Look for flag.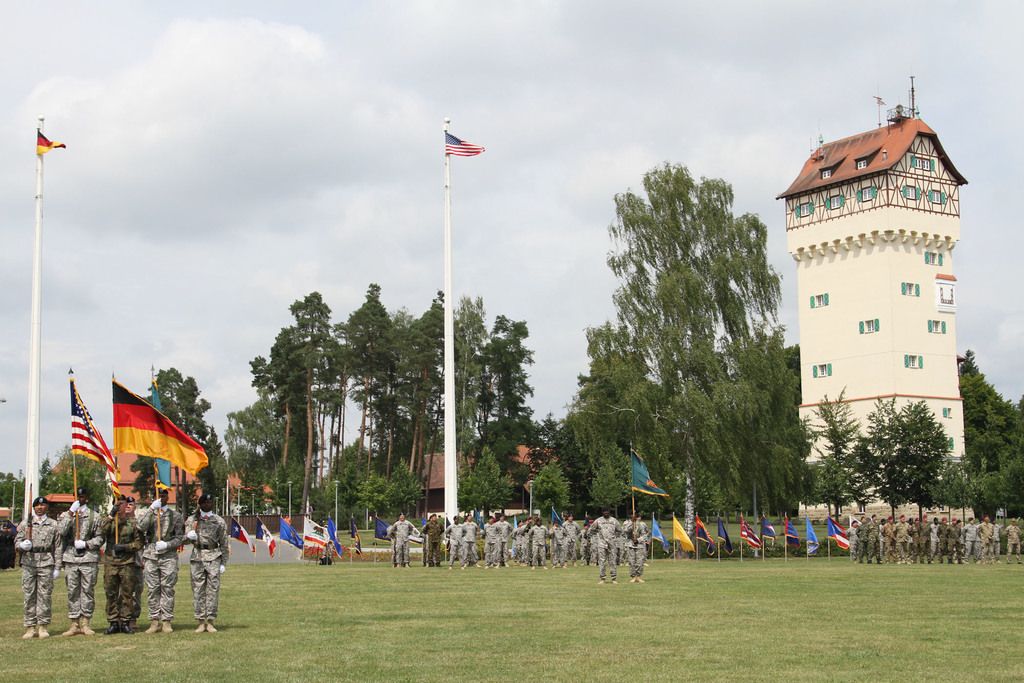
Found: [152, 384, 176, 489].
